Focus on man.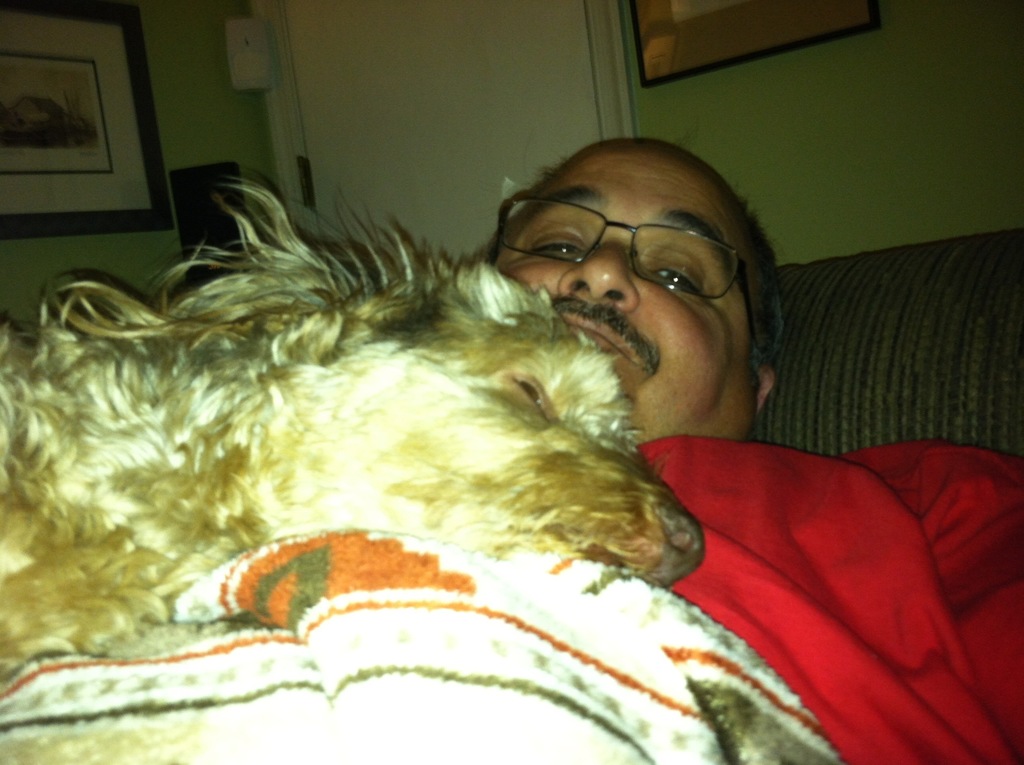
Focused at x1=461 y1=134 x2=1023 y2=764.
